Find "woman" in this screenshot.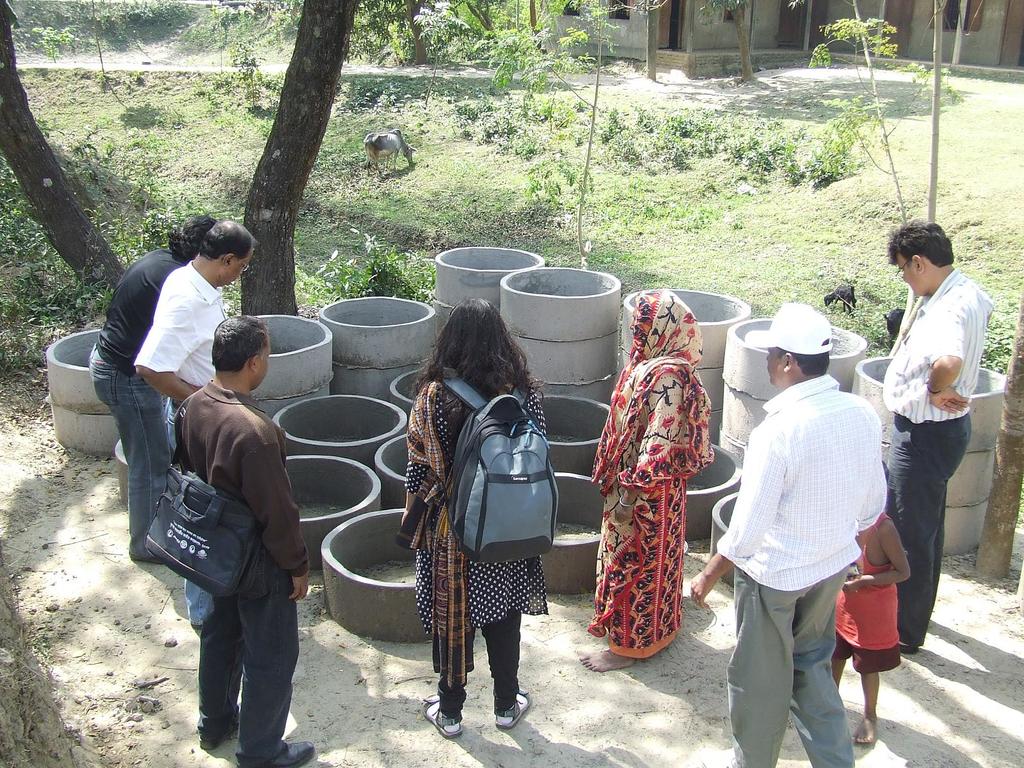
The bounding box for "woman" is l=397, t=300, r=550, b=739.
